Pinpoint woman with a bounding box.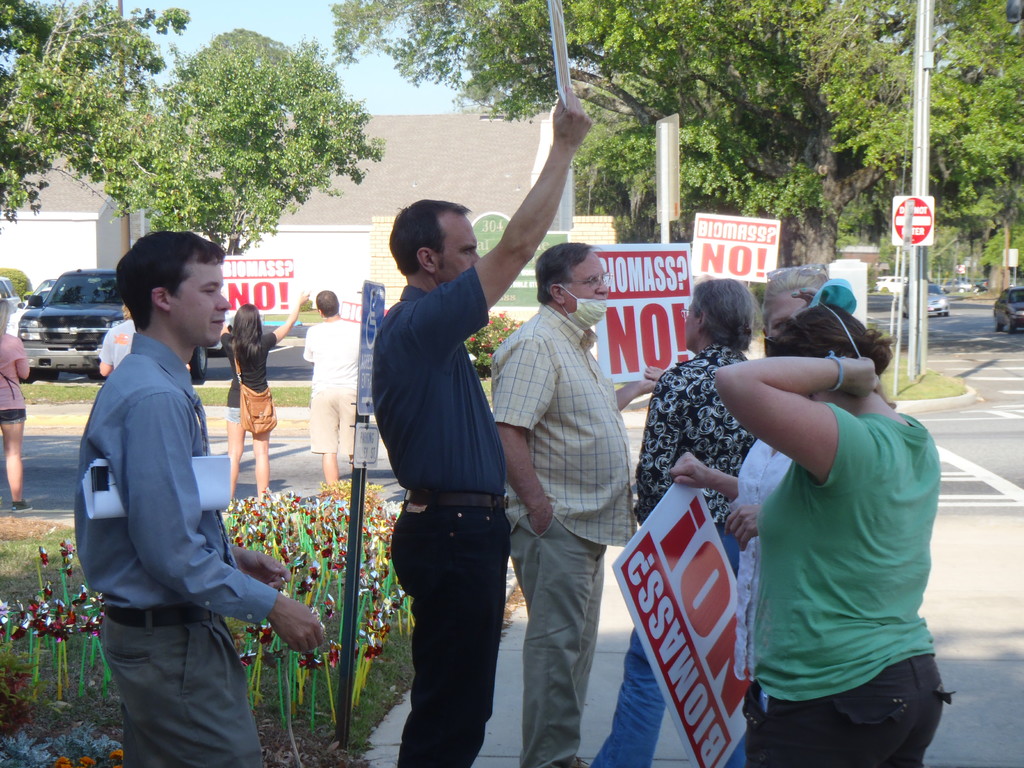
217, 296, 313, 509.
